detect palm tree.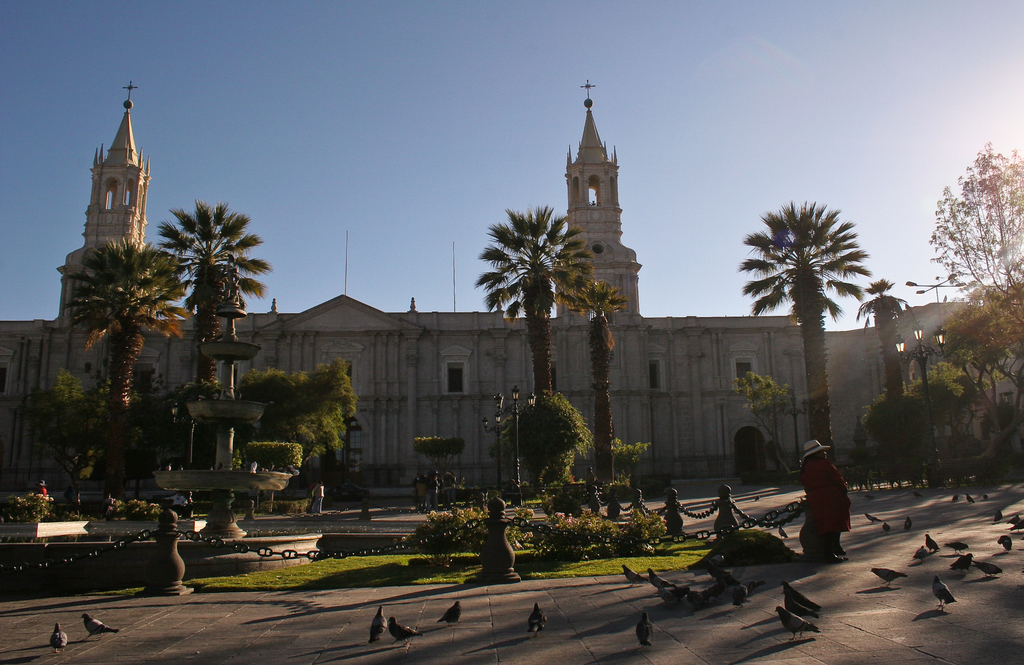
Detected at left=860, top=274, right=916, bottom=390.
